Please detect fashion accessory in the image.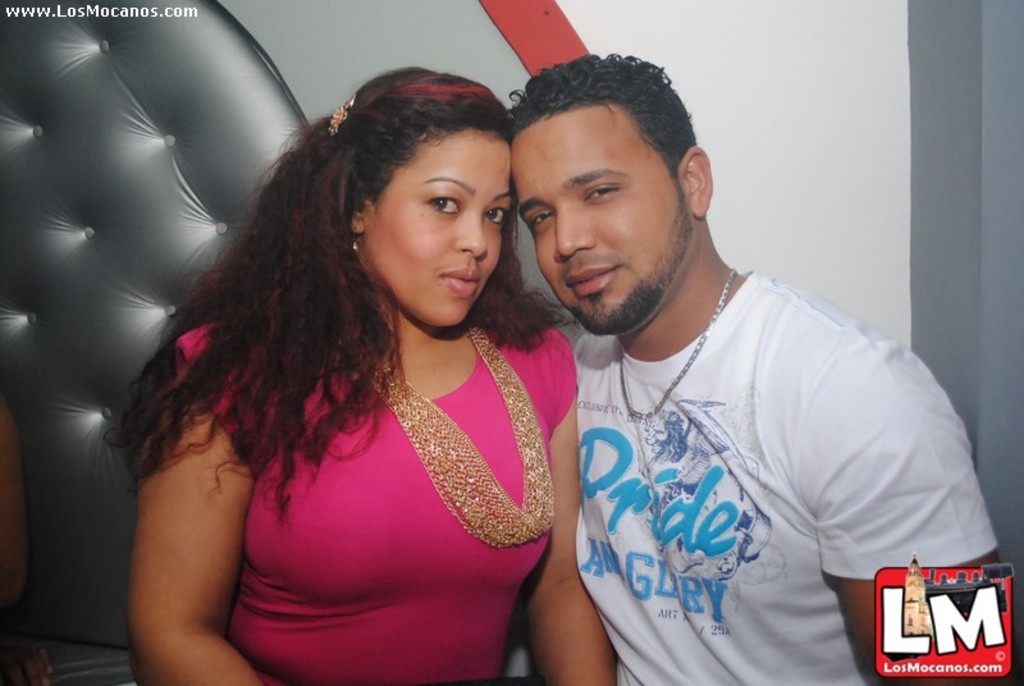
353,311,556,550.
